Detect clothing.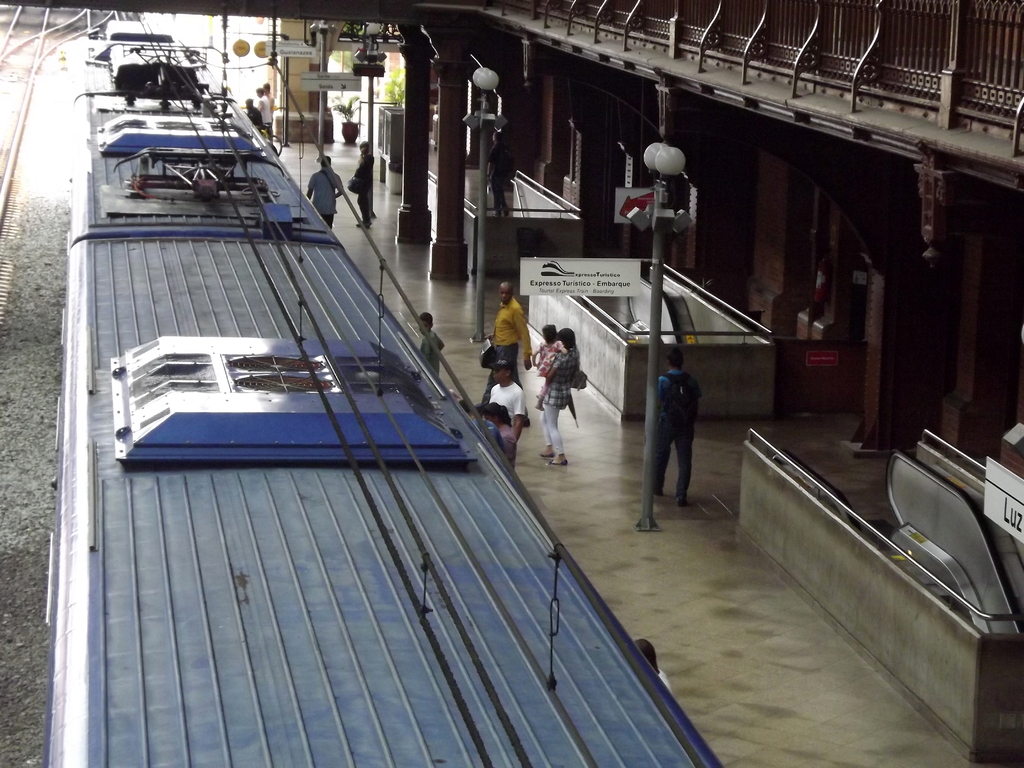
Detected at 490:358:526:421.
